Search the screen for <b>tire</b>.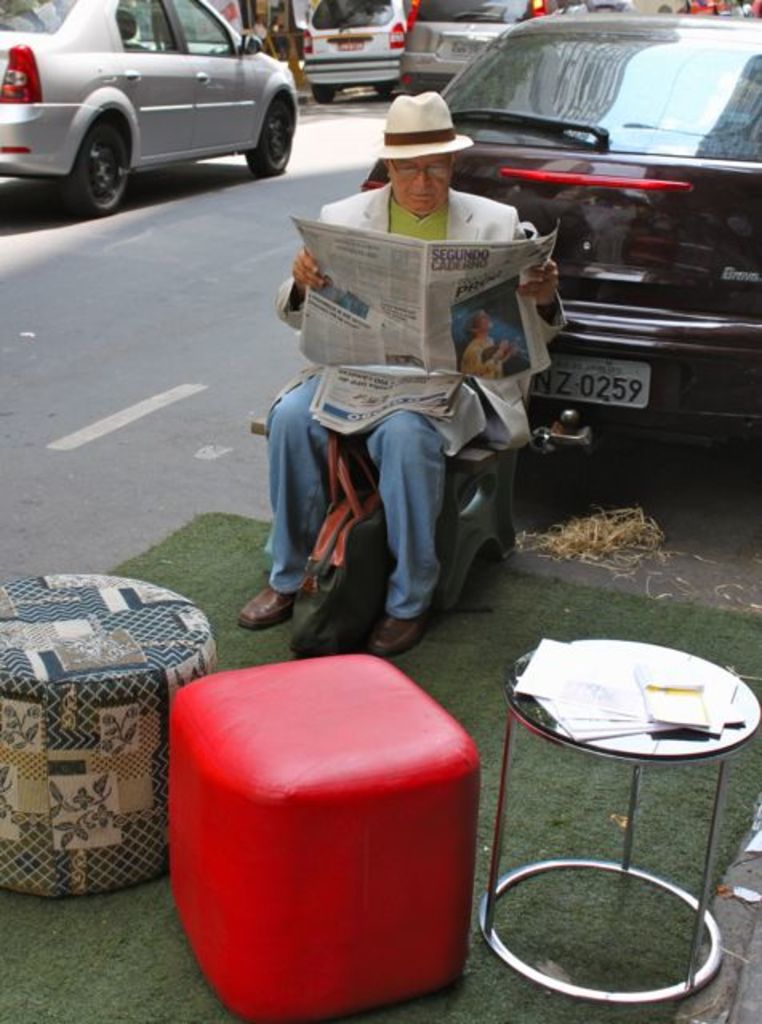
Found at bbox(74, 126, 134, 214).
